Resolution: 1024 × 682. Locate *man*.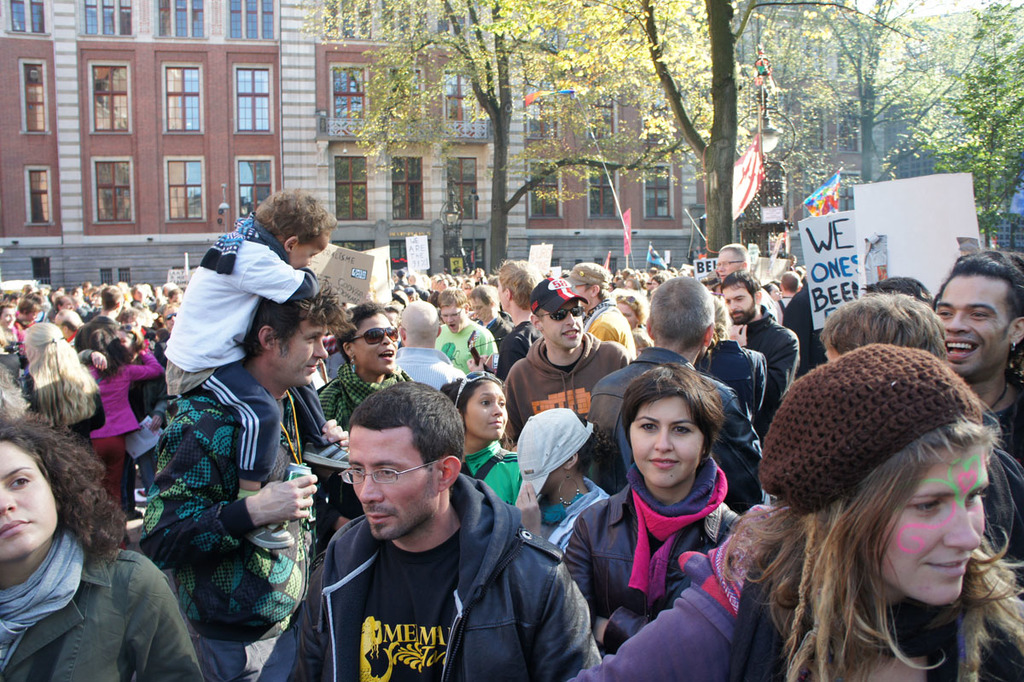
BBox(96, 283, 125, 324).
